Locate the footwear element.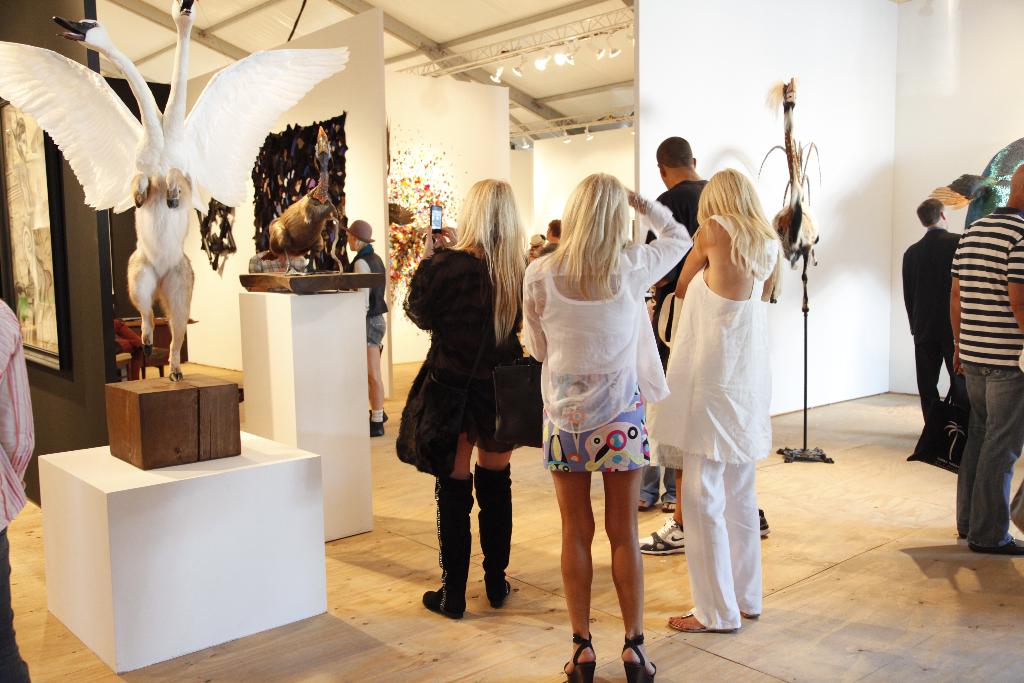
Element bbox: Rect(664, 609, 724, 632).
